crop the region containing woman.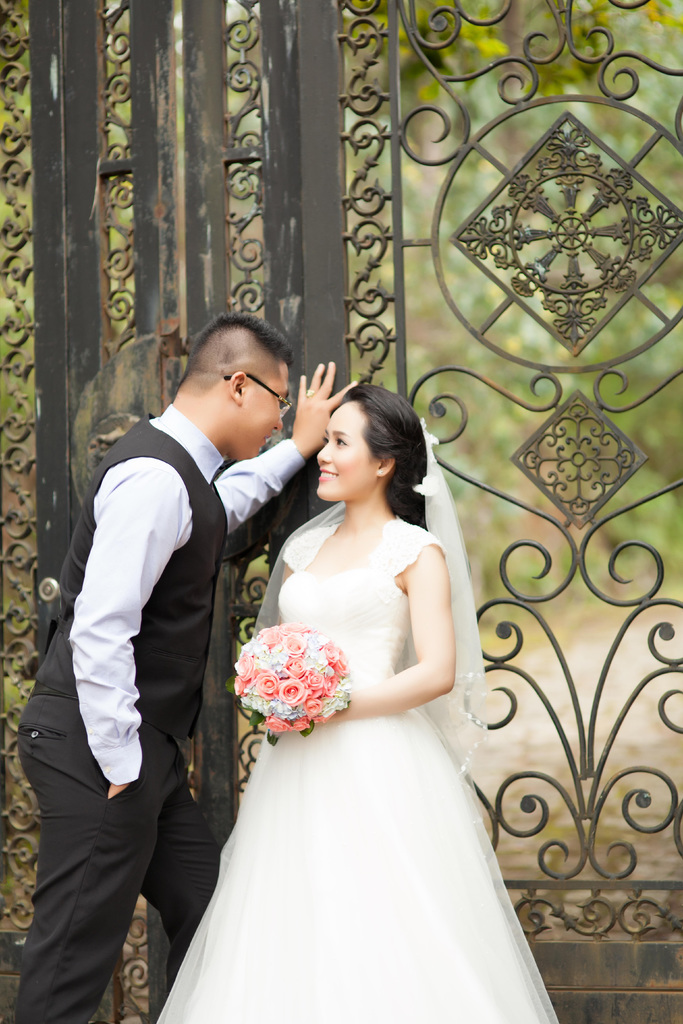
Crop region: locate(177, 358, 533, 1021).
